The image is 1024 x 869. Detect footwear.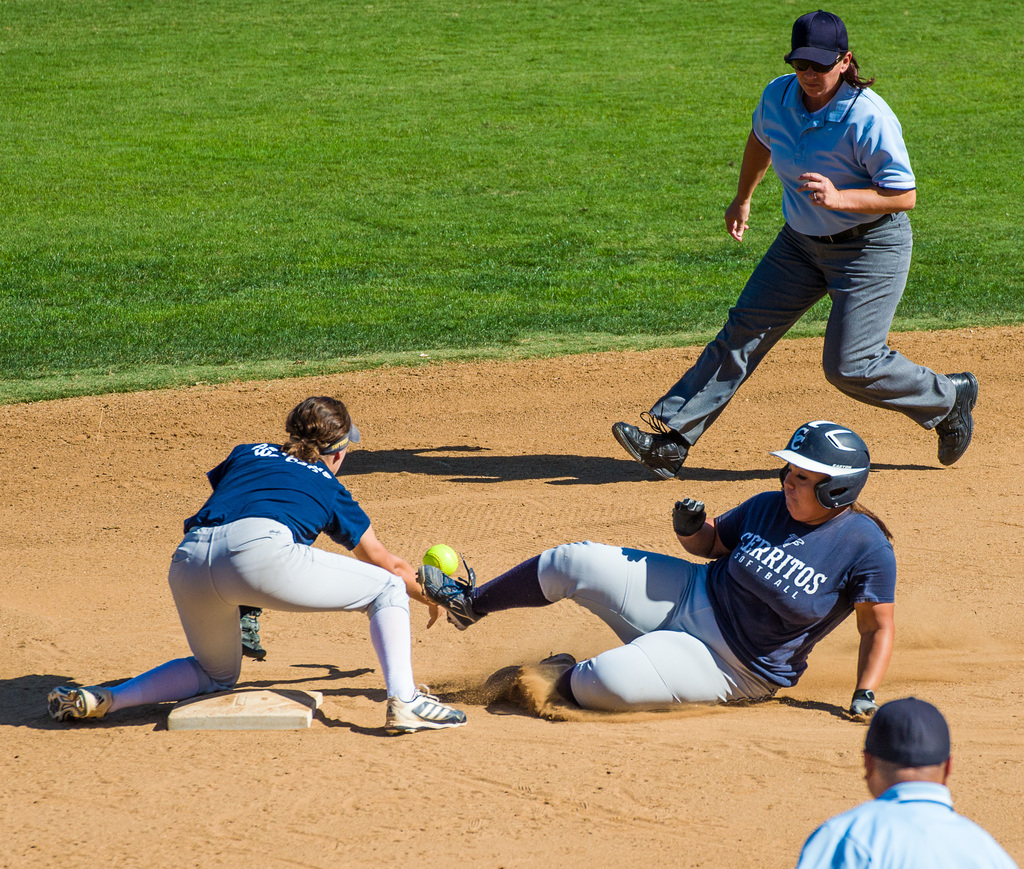
Detection: <box>929,366,982,470</box>.
